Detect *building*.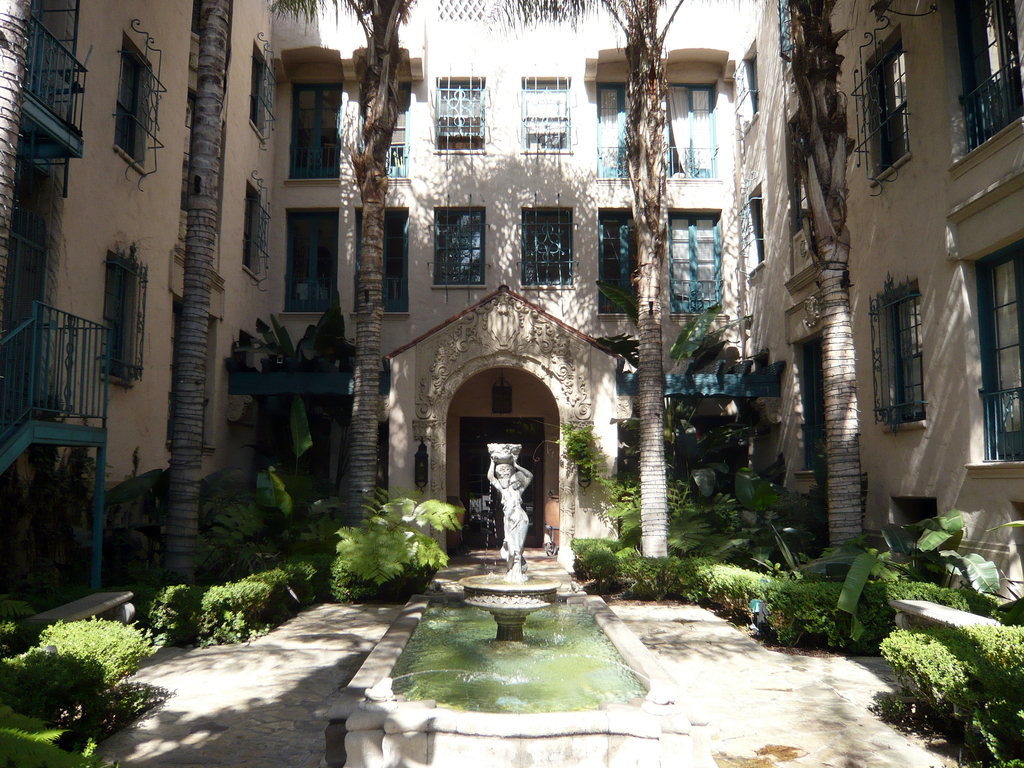
Detected at pyautogui.locateOnScreen(0, 0, 1023, 611).
